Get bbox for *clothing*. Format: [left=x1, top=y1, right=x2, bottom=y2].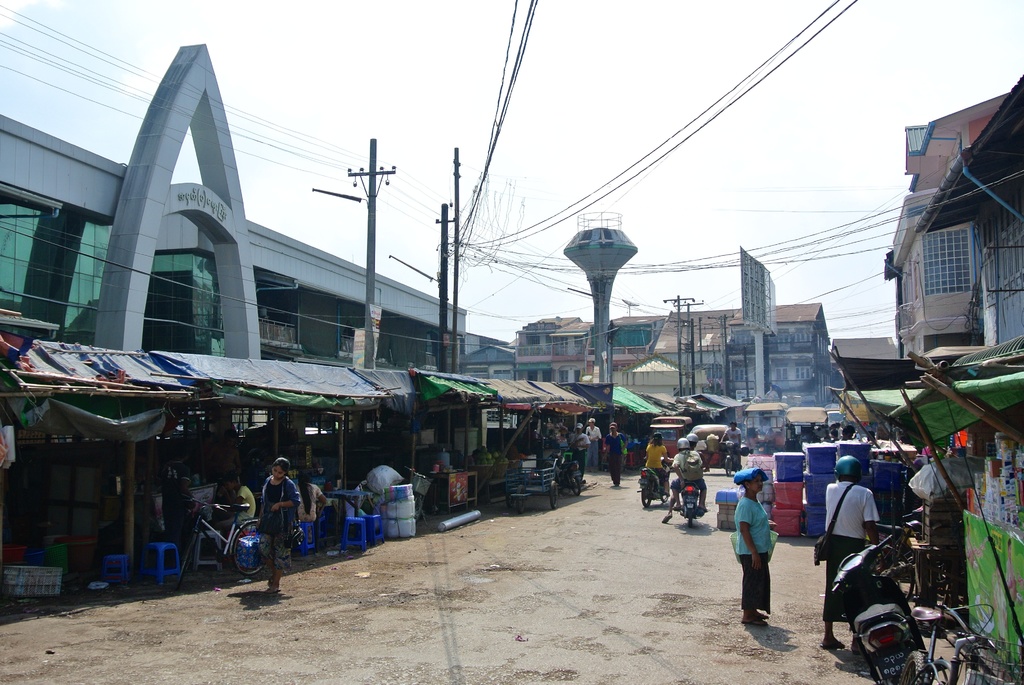
[left=360, top=469, right=415, bottom=525].
